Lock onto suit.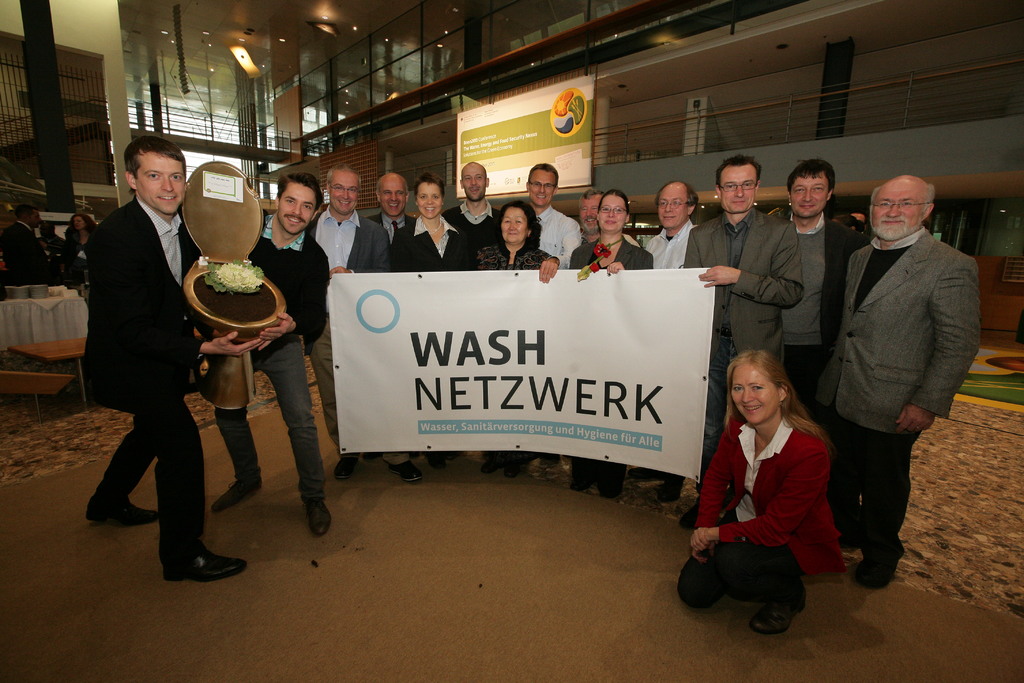
Locked: (x1=367, y1=211, x2=414, y2=247).
